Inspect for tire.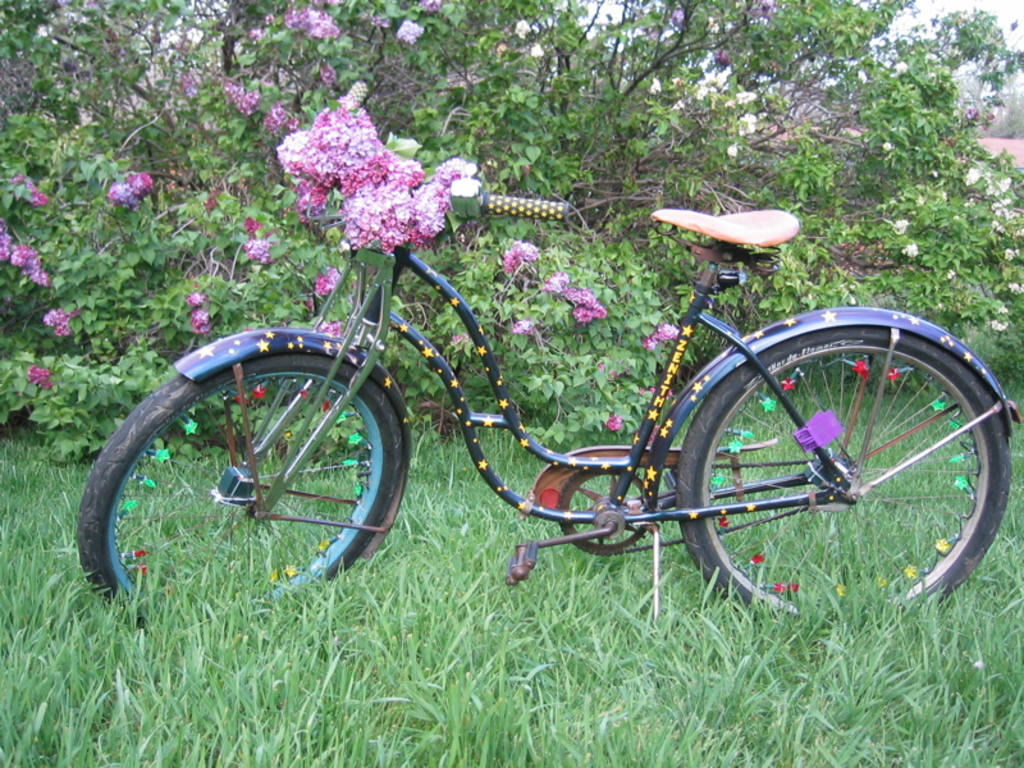
Inspection: select_region(74, 347, 416, 635).
